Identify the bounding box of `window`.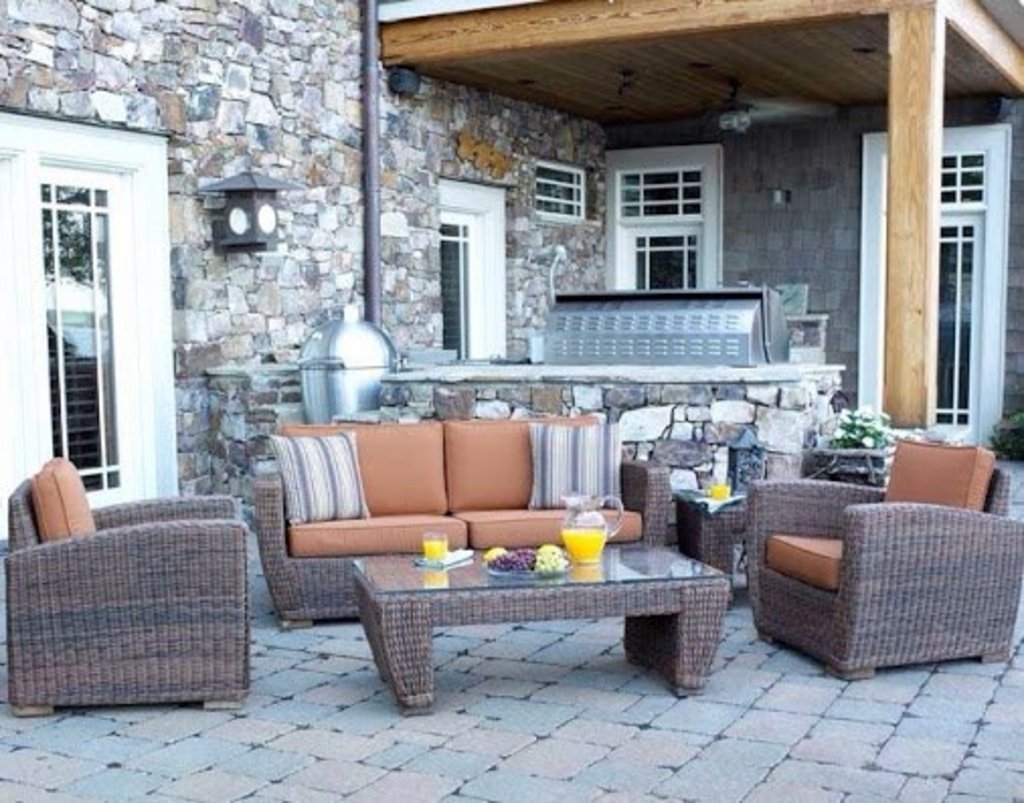
{"left": 522, "top": 150, "right": 595, "bottom": 227}.
